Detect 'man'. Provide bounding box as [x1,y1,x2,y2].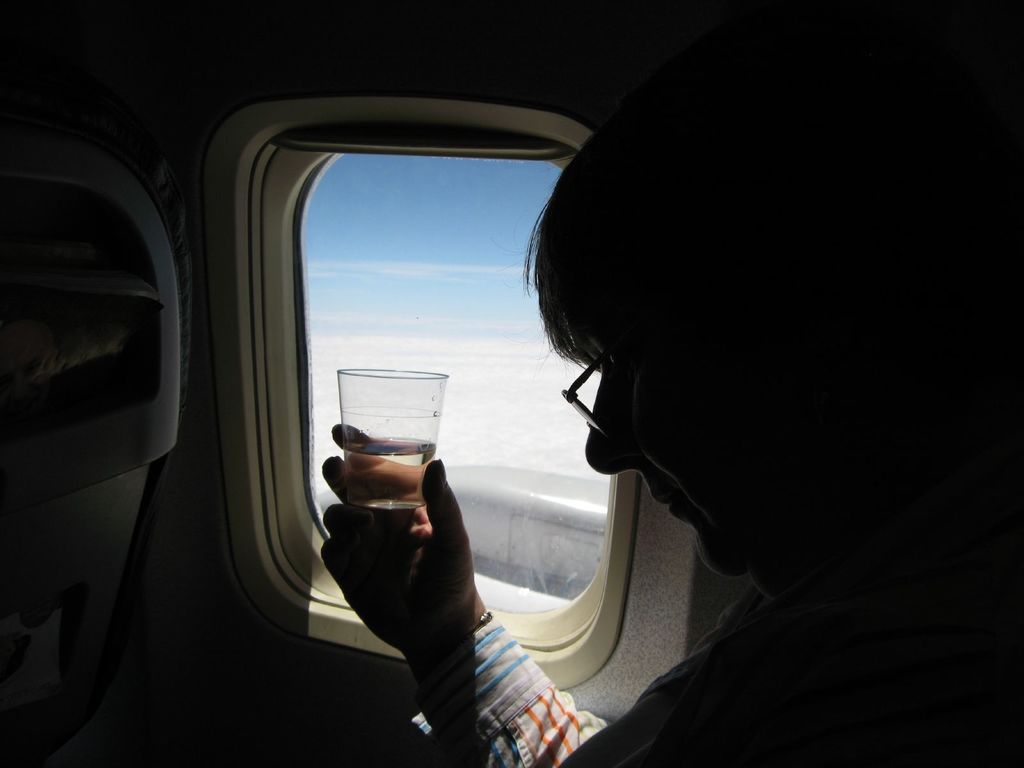
[319,76,1023,767].
